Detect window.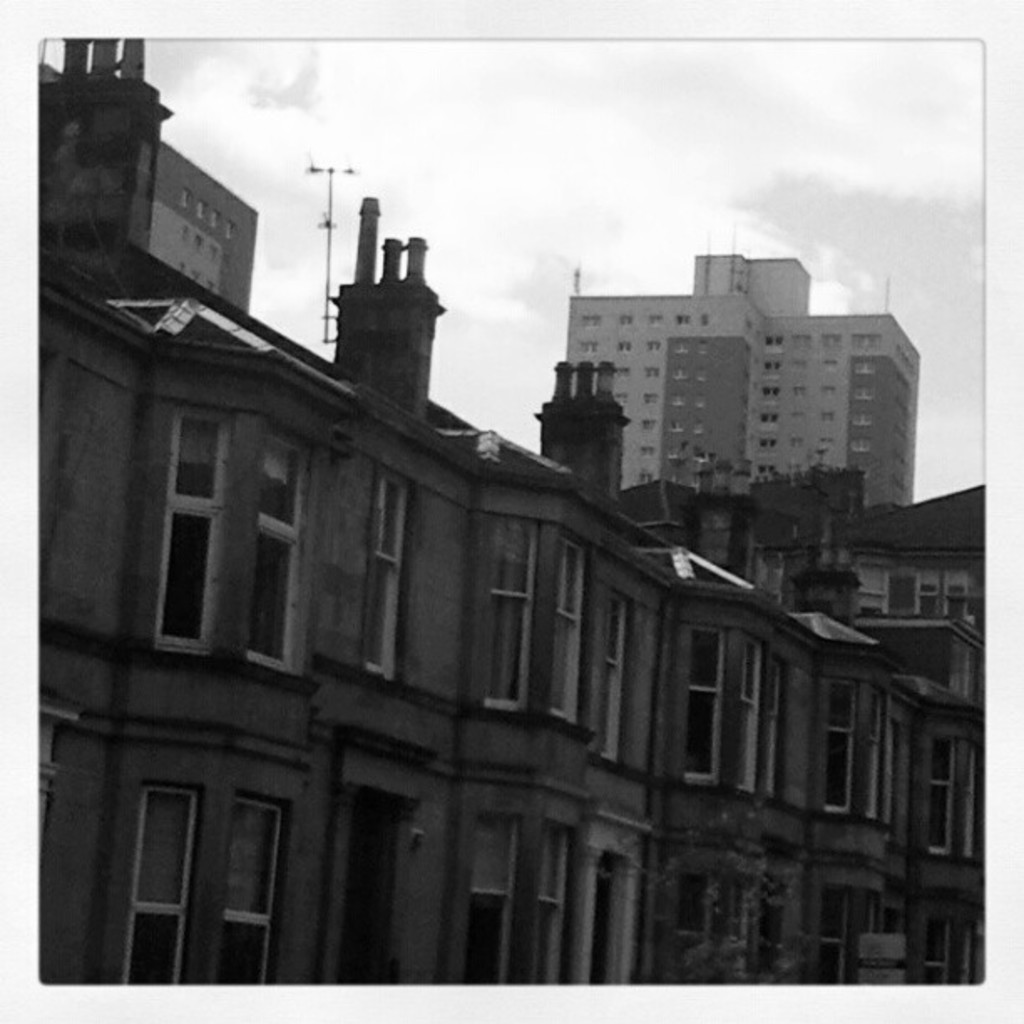
Detected at region(686, 622, 728, 783).
